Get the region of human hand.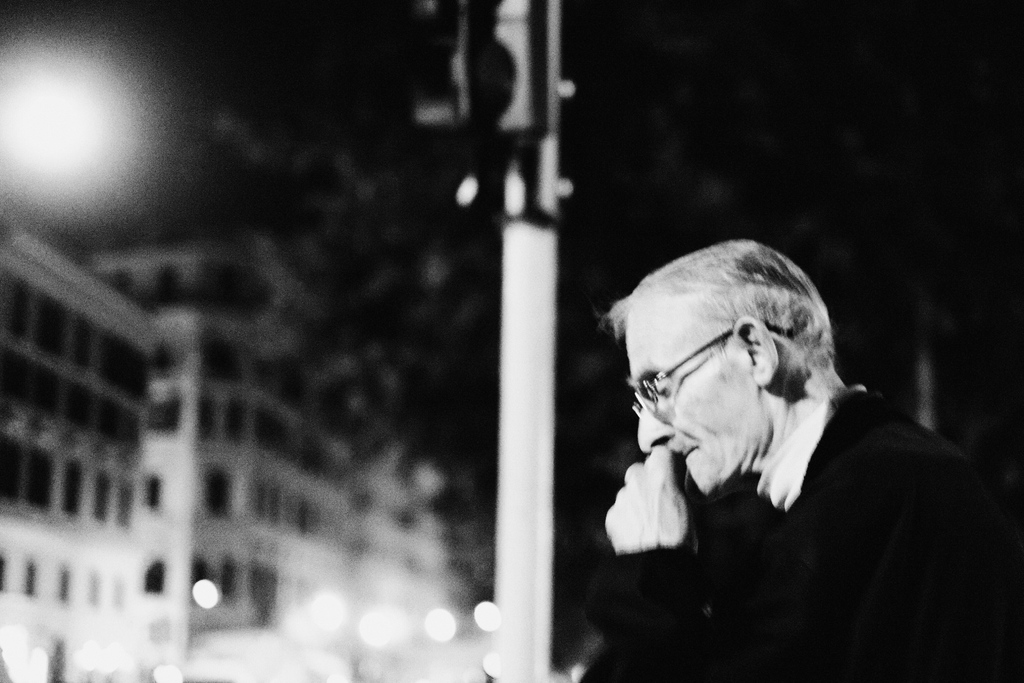
(x1=616, y1=445, x2=717, y2=577).
